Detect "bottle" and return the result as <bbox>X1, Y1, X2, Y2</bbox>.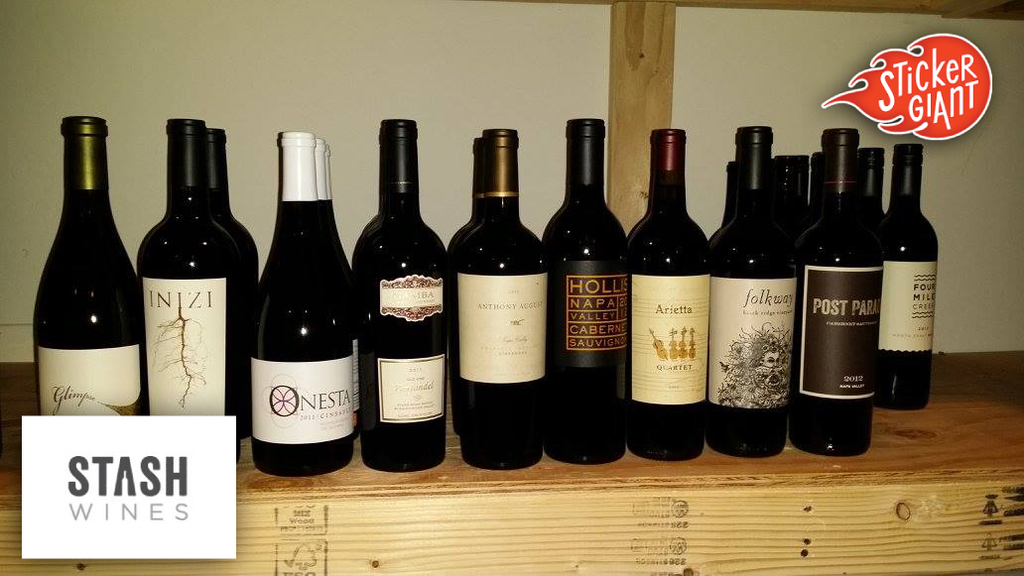
<bbox>453, 126, 550, 470</bbox>.
